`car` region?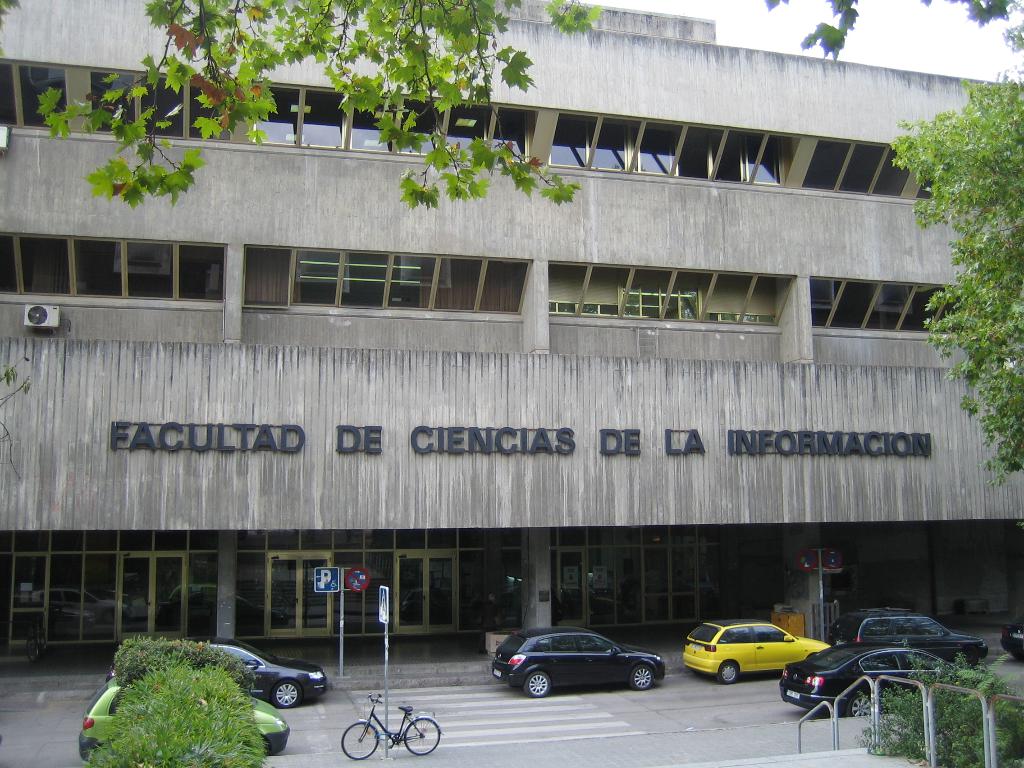
bbox=(684, 621, 831, 685)
